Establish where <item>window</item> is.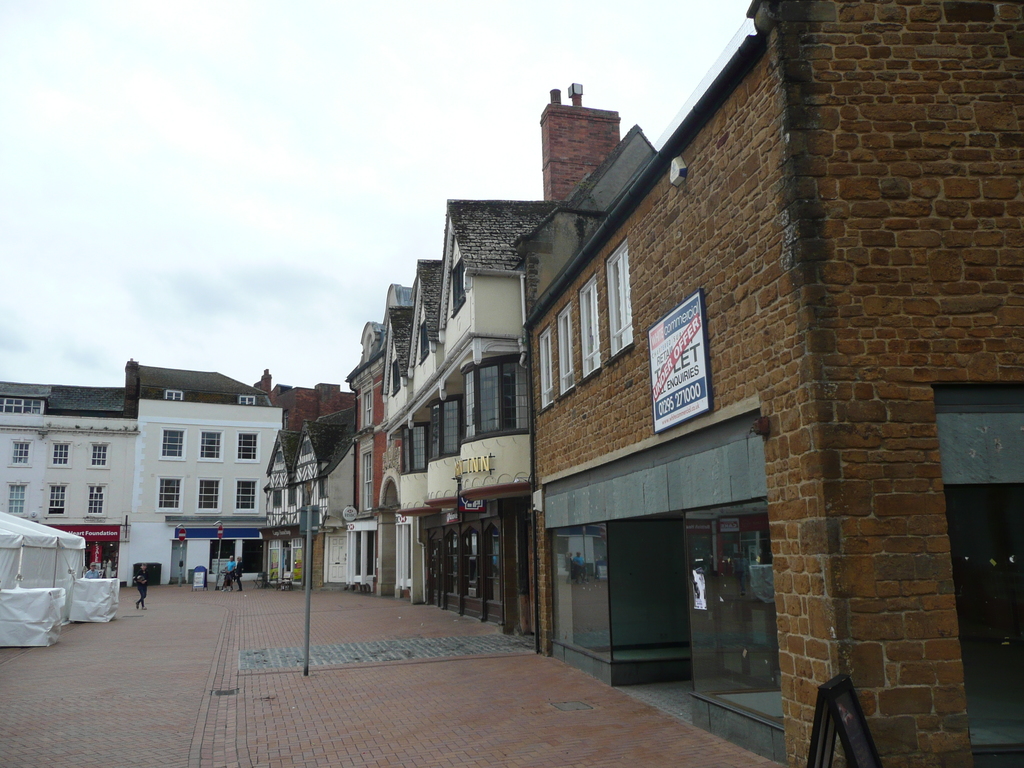
Established at (x1=196, y1=483, x2=219, y2=505).
